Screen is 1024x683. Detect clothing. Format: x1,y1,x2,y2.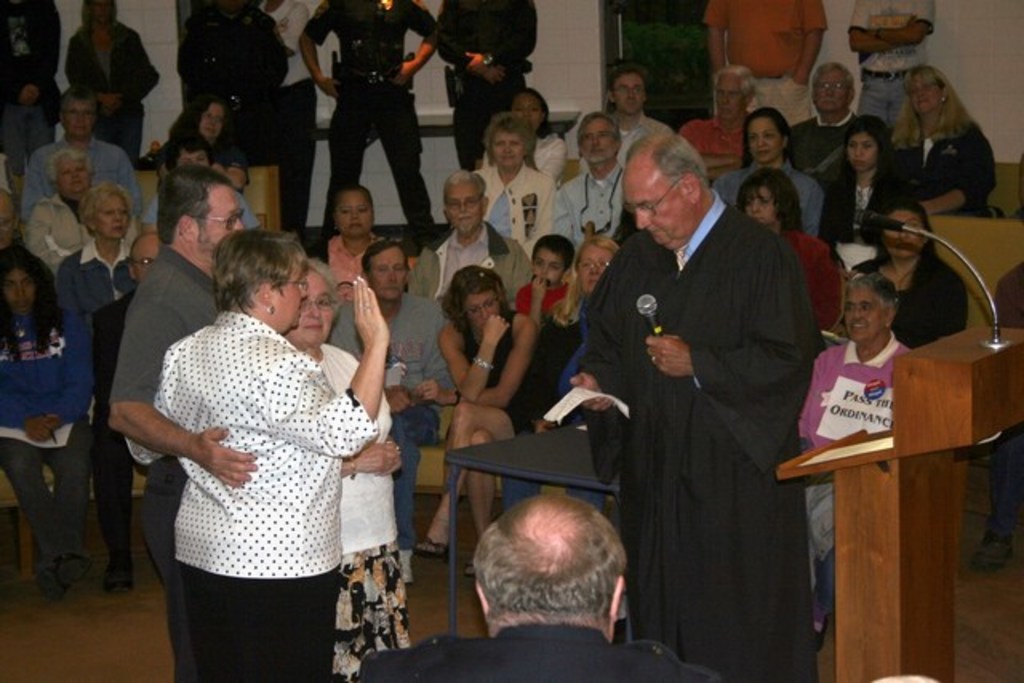
120,309,373,681.
